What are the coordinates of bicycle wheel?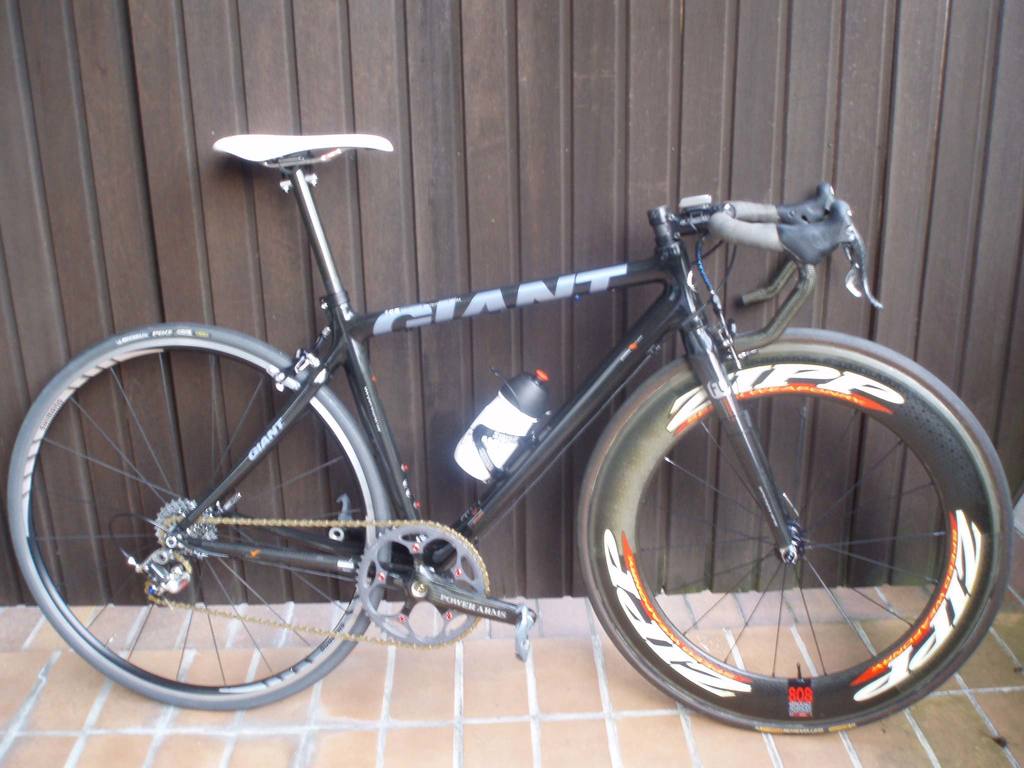
[left=5, top=321, right=396, bottom=710].
